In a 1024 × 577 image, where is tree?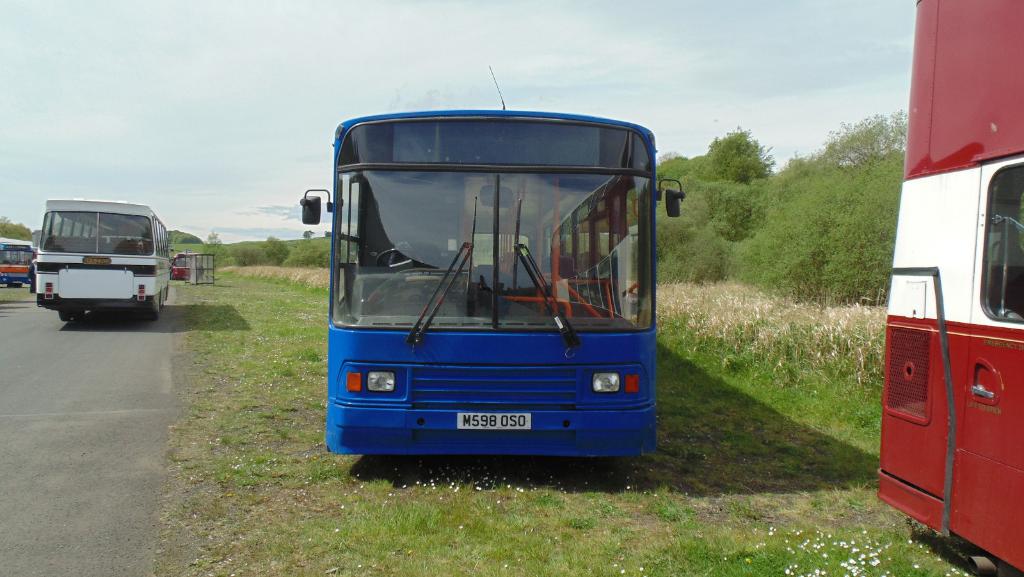
x1=656 y1=113 x2=915 y2=316.
